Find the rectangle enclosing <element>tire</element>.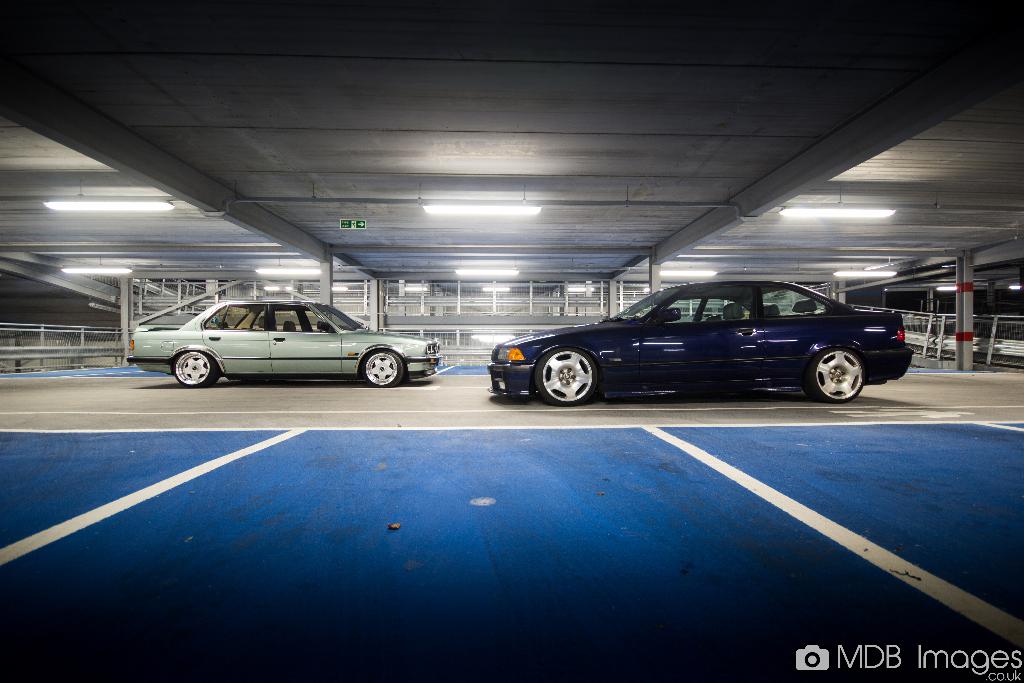
(535,349,596,407).
